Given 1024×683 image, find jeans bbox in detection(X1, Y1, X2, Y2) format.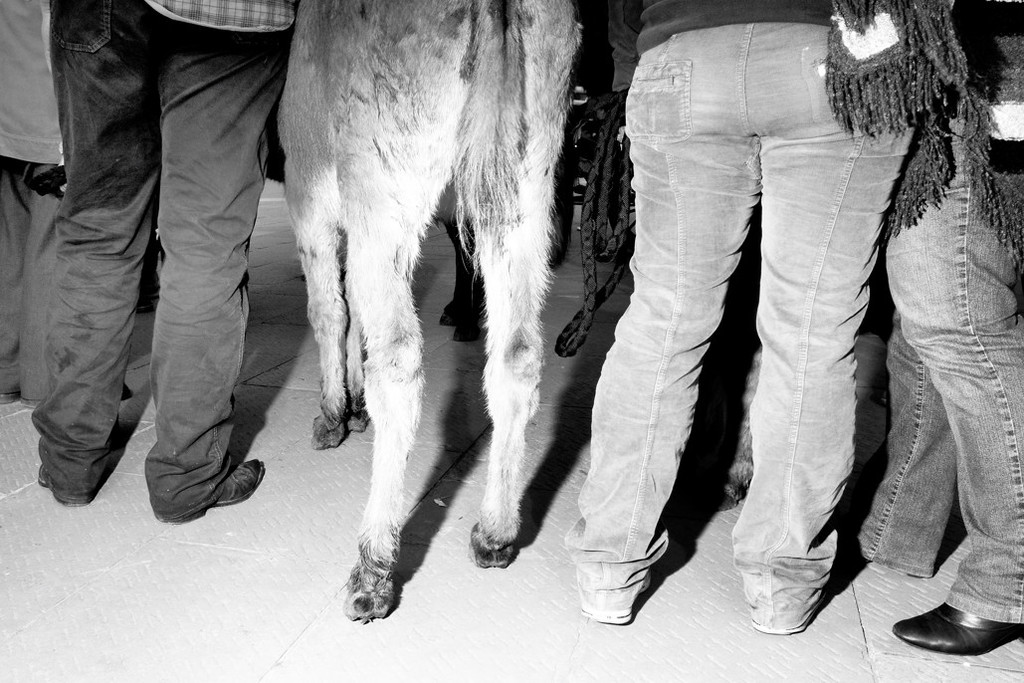
detection(46, 0, 292, 521).
